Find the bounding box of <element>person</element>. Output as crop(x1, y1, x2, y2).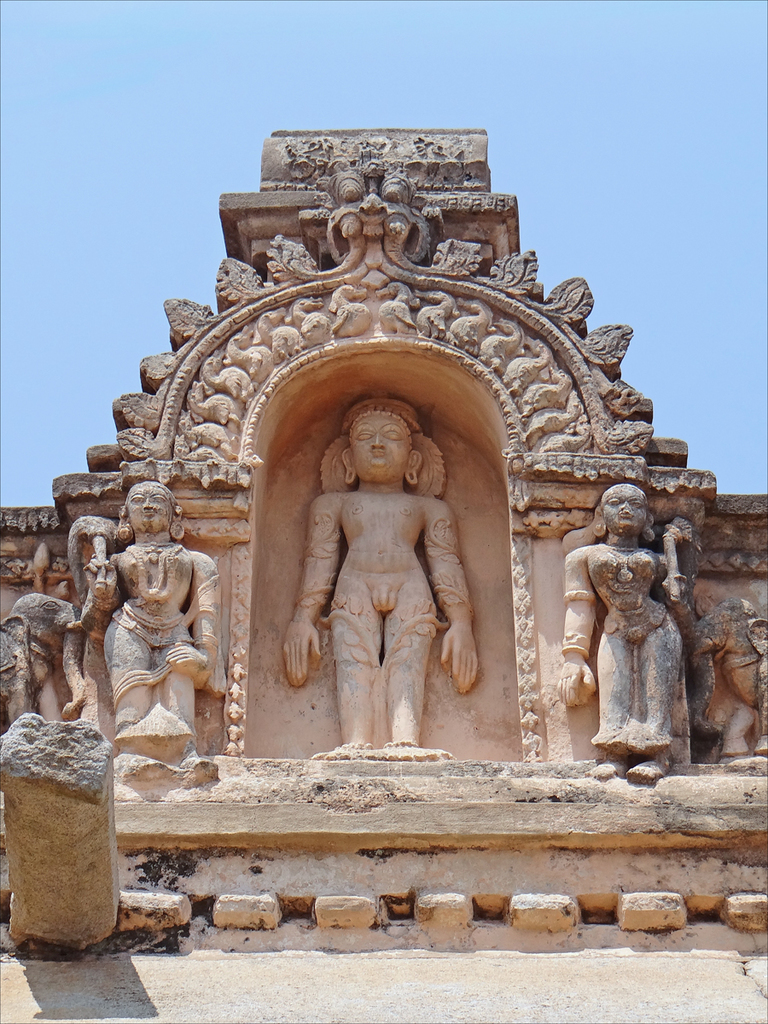
crop(282, 318, 512, 807).
